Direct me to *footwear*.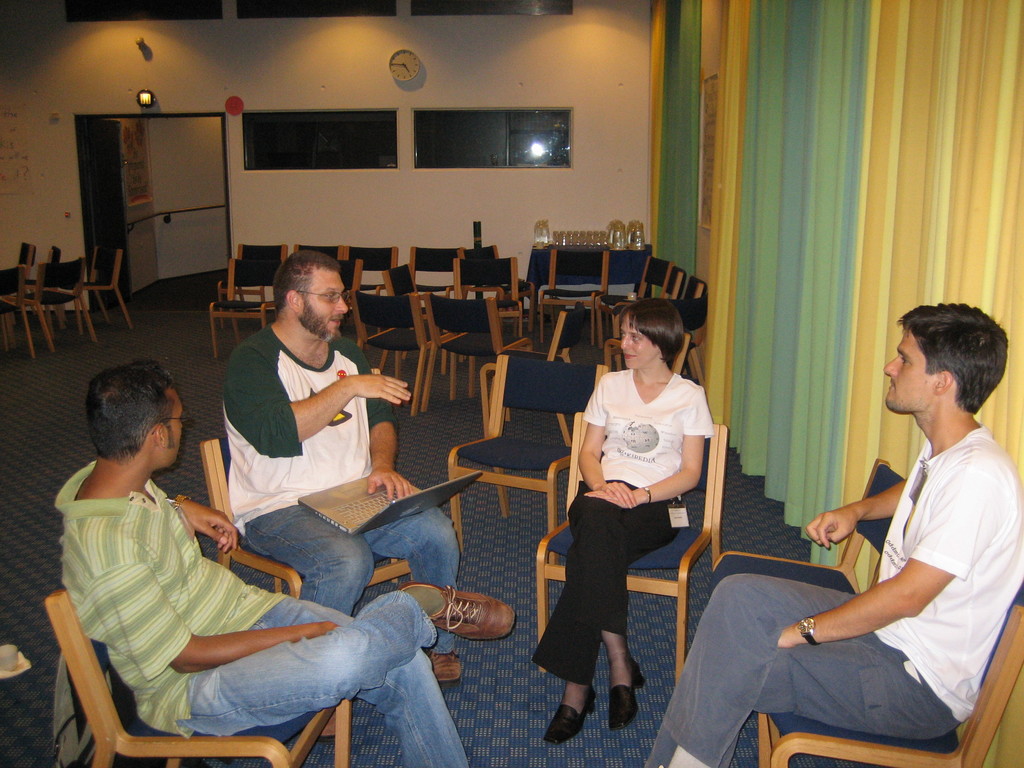
Direction: {"left": 392, "top": 583, "right": 513, "bottom": 641}.
